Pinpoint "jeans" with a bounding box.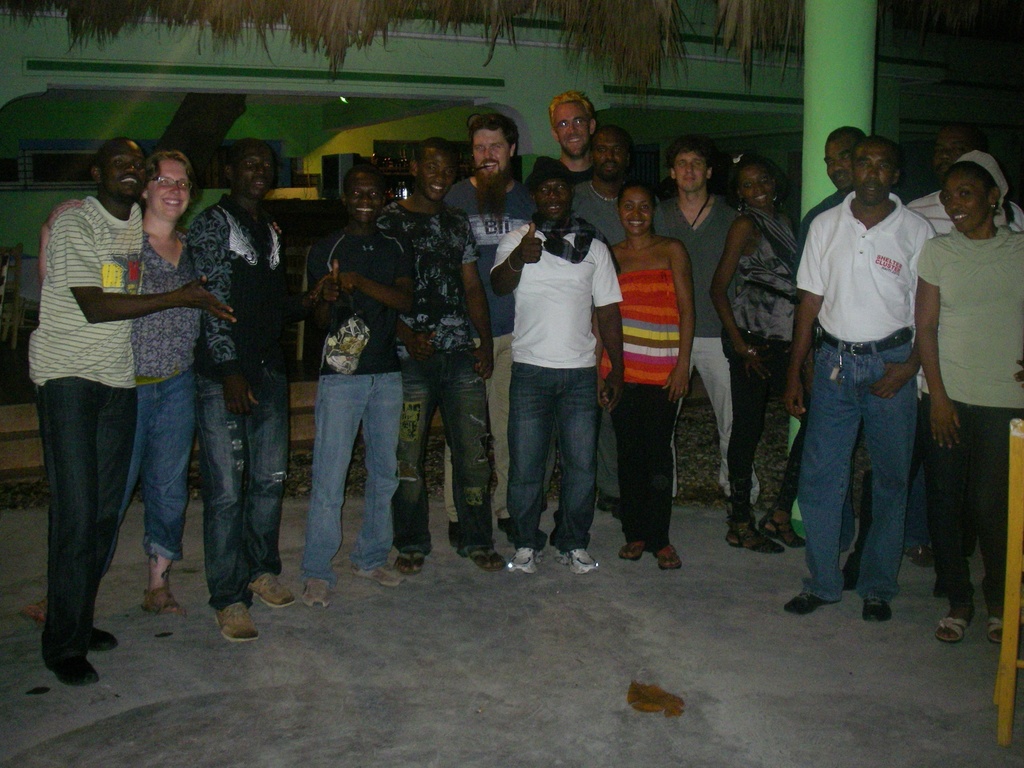
<region>199, 369, 285, 610</region>.
